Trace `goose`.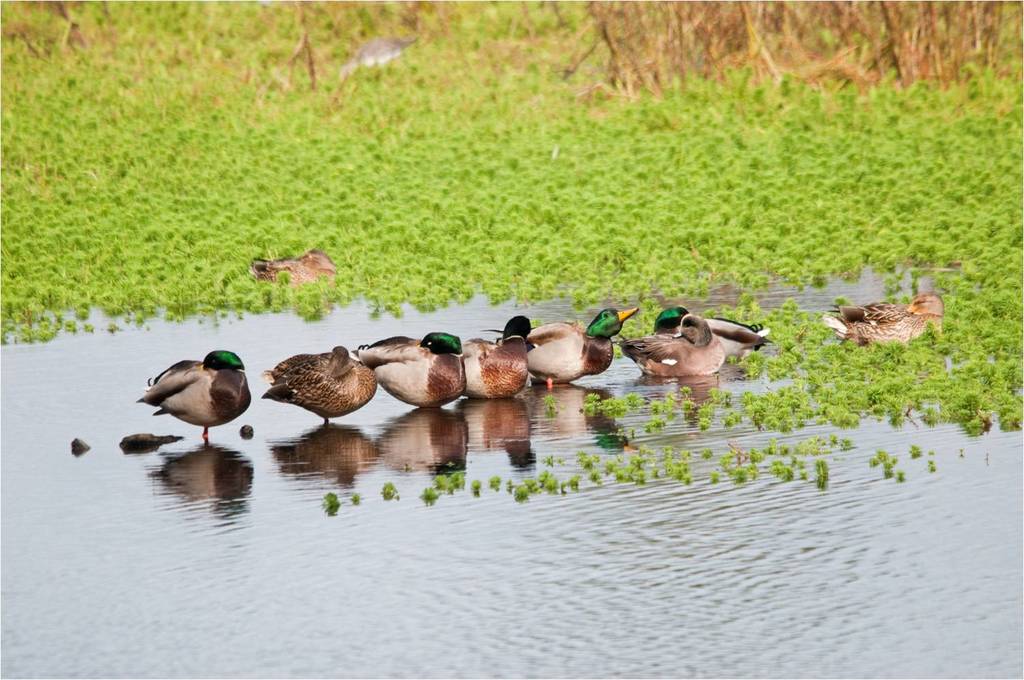
Traced to crop(490, 306, 642, 386).
